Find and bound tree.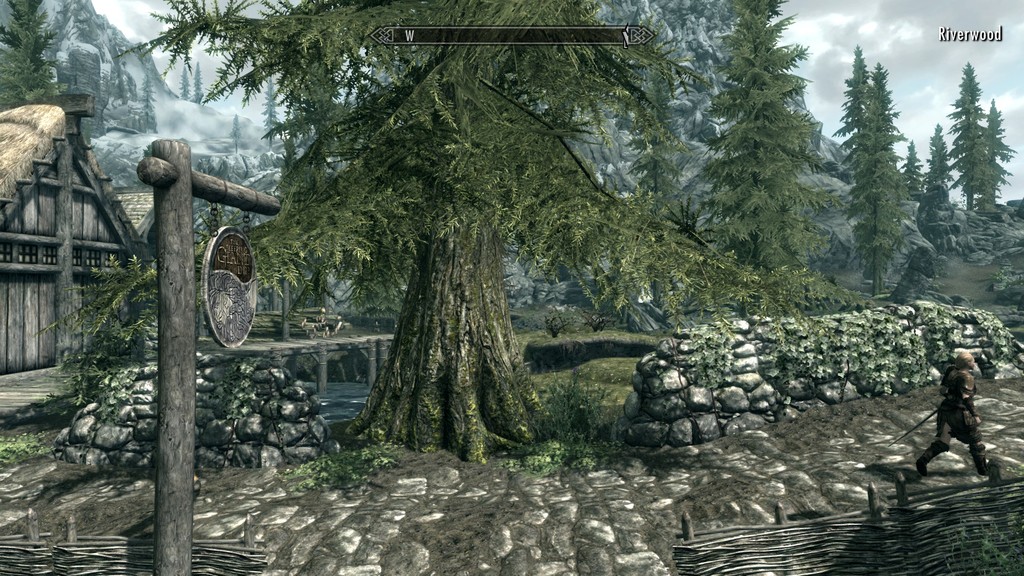
Bound: [109, 13, 895, 445].
